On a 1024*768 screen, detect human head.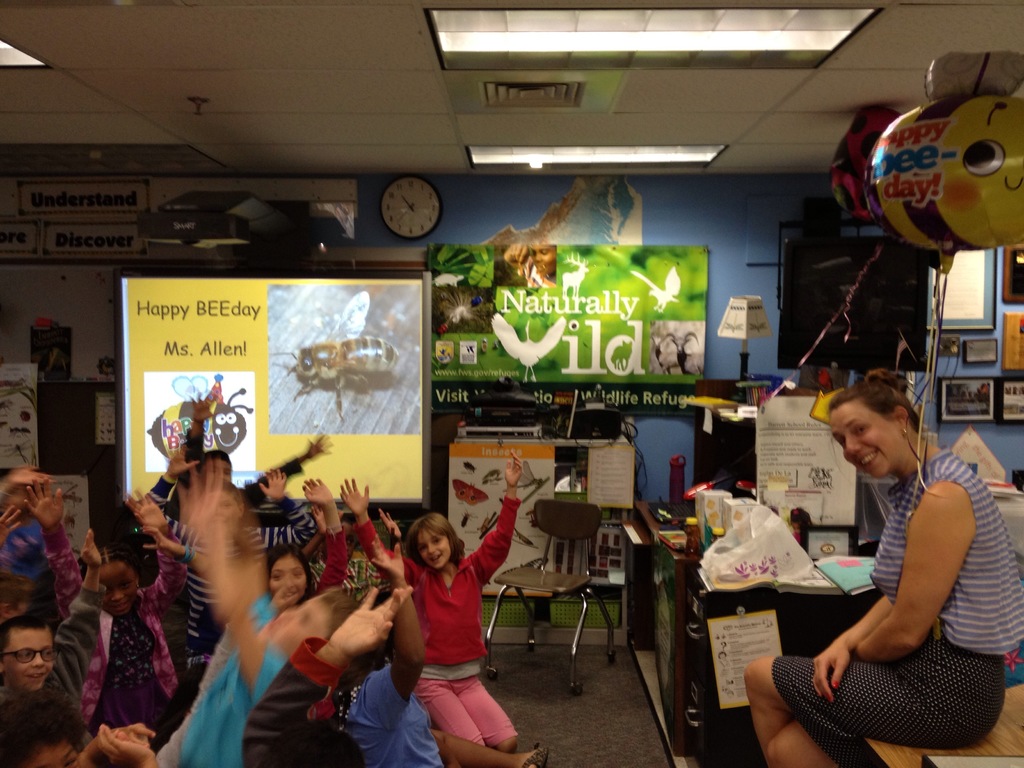
Rect(82, 544, 145, 622).
